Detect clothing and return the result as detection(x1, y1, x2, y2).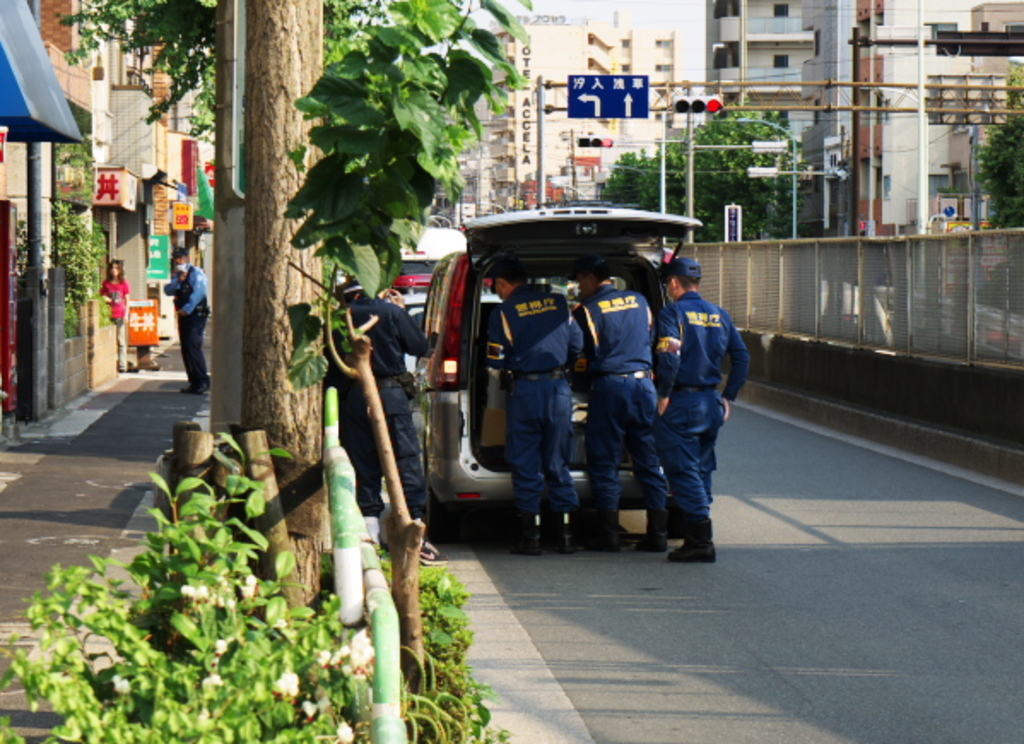
detection(504, 280, 566, 373).
